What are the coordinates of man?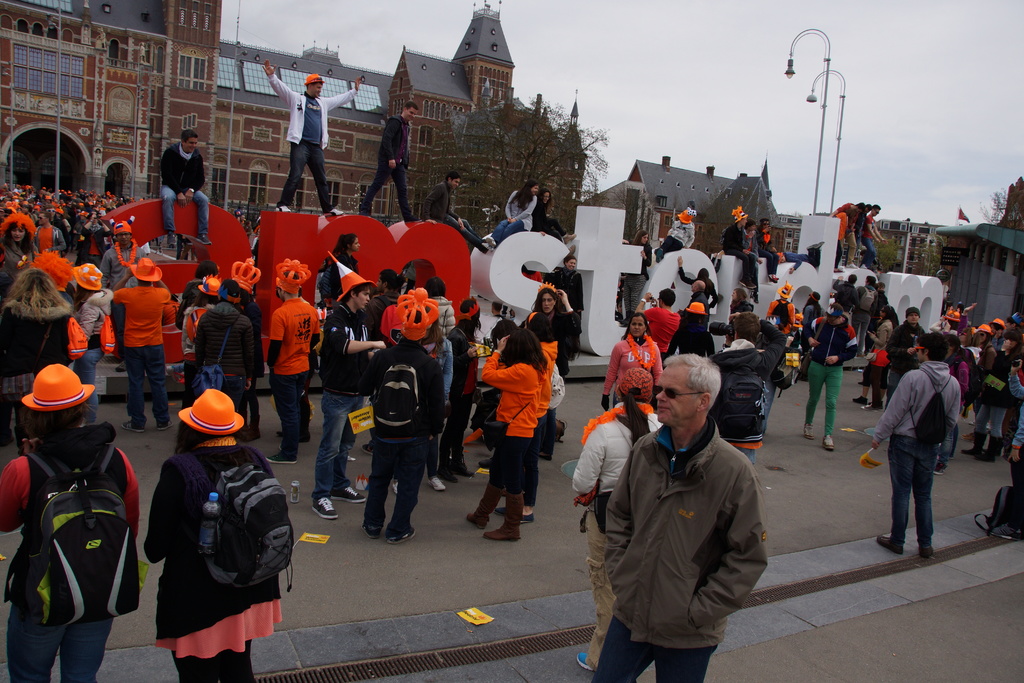
left=113, top=259, right=172, bottom=432.
